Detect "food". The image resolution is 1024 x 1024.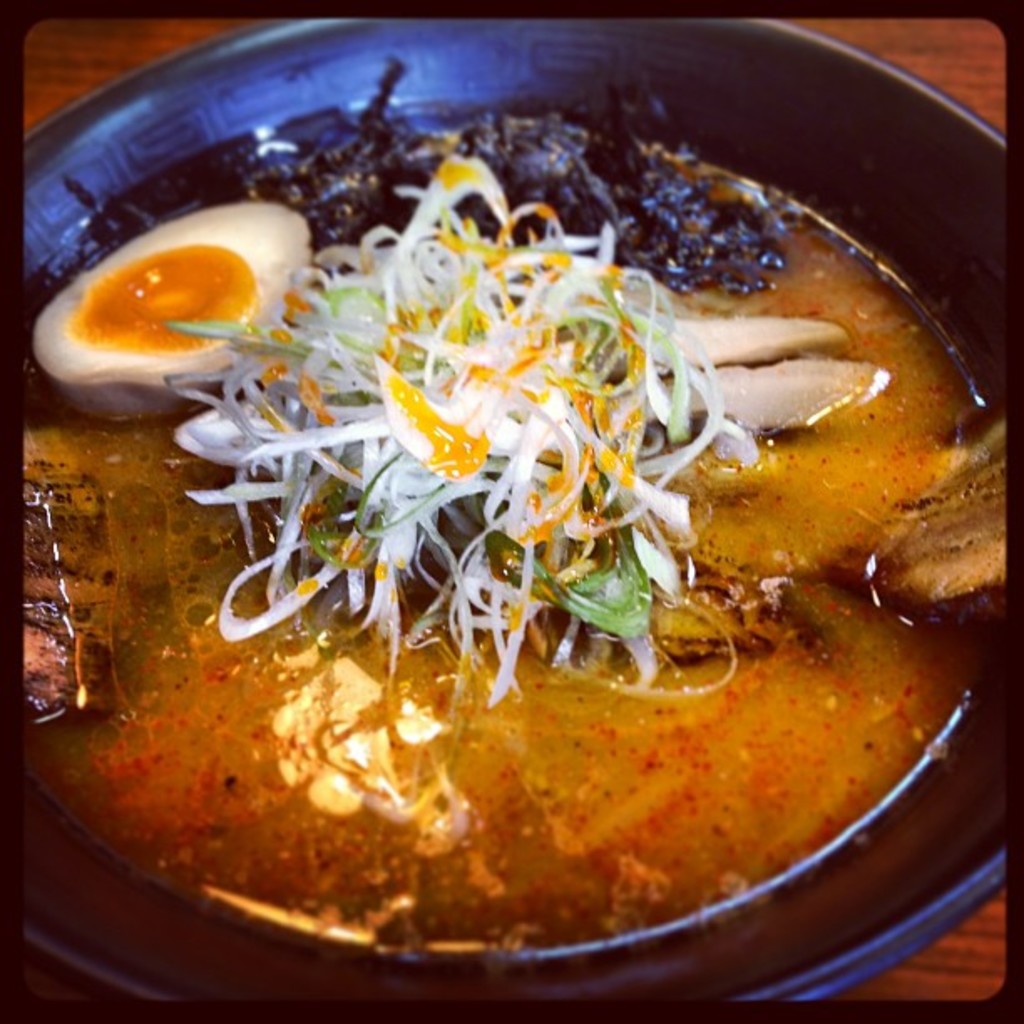
20,202,318,432.
